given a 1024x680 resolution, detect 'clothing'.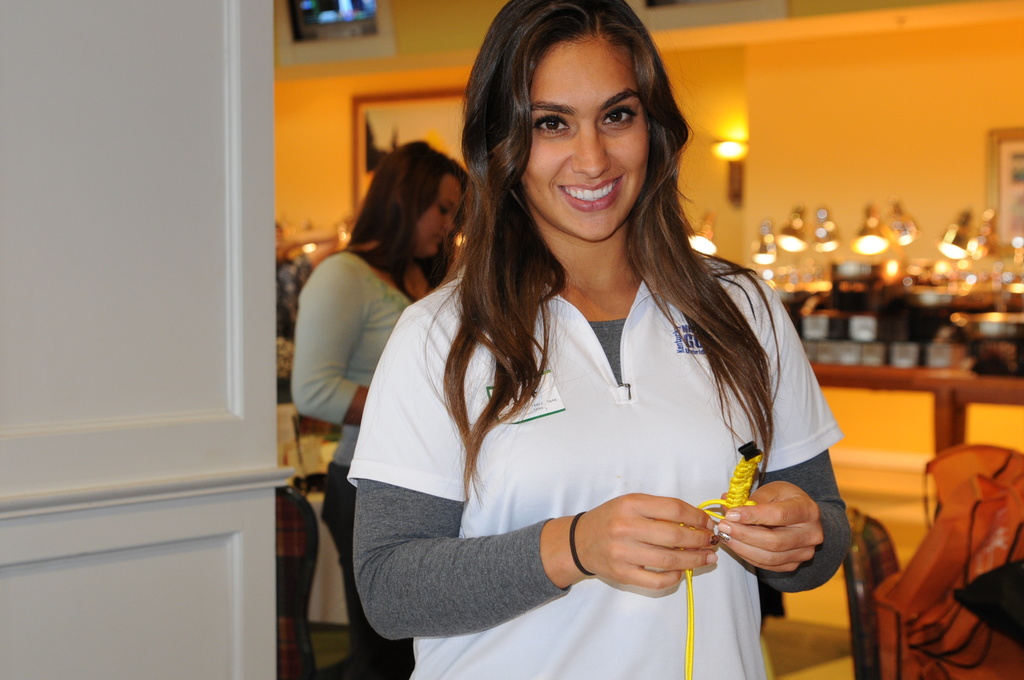
[x1=339, y1=248, x2=855, y2=679].
